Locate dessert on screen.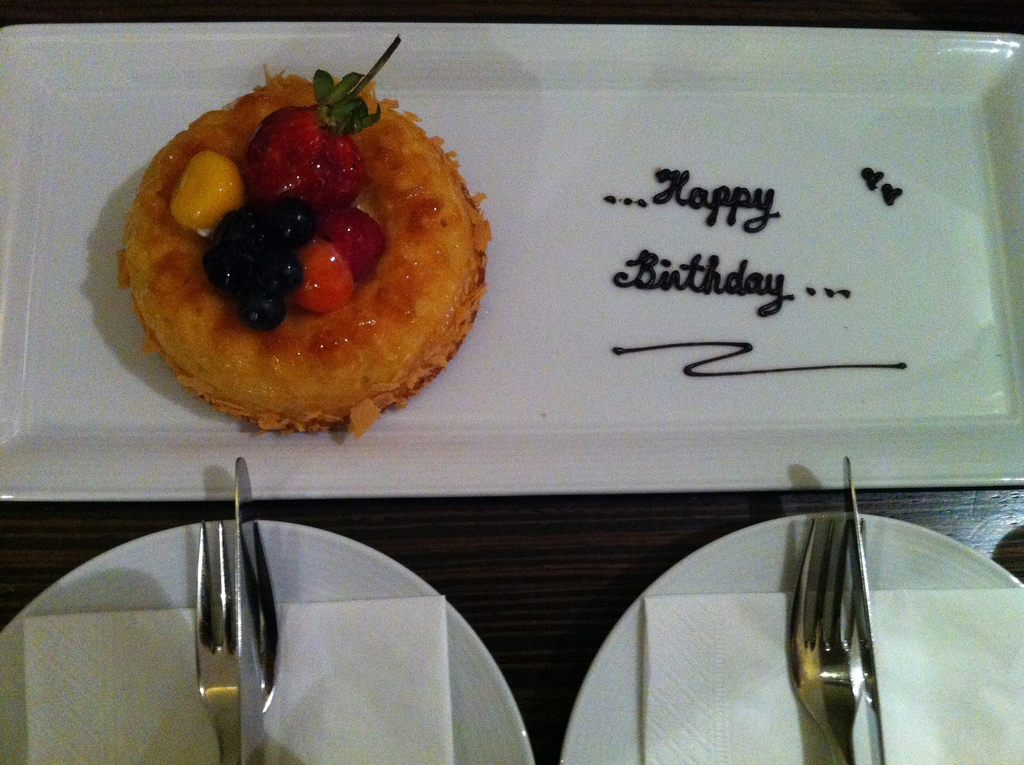
On screen at [x1=111, y1=69, x2=484, y2=463].
